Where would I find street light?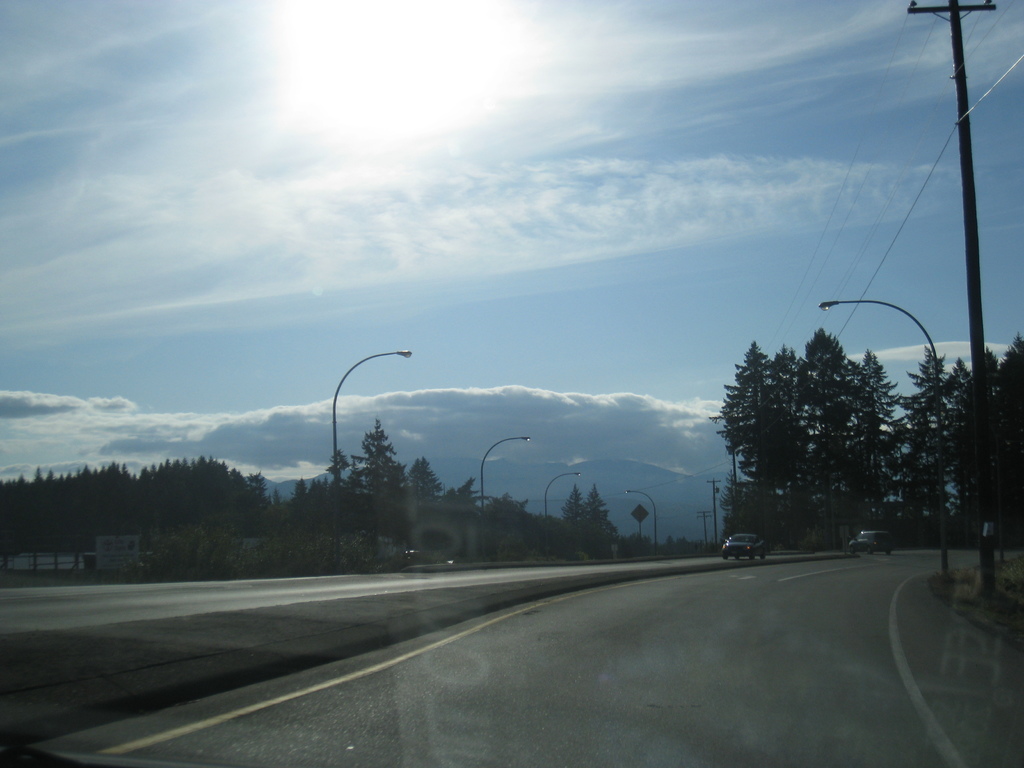
At 815:300:952:573.
